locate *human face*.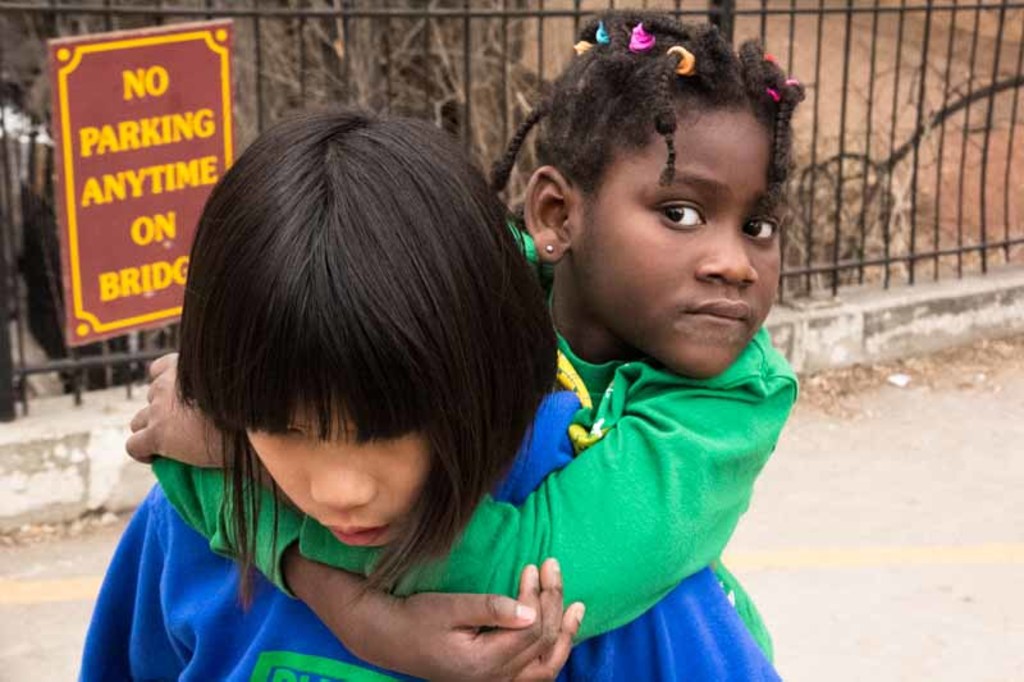
Bounding box: region(243, 386, 425, 544).
